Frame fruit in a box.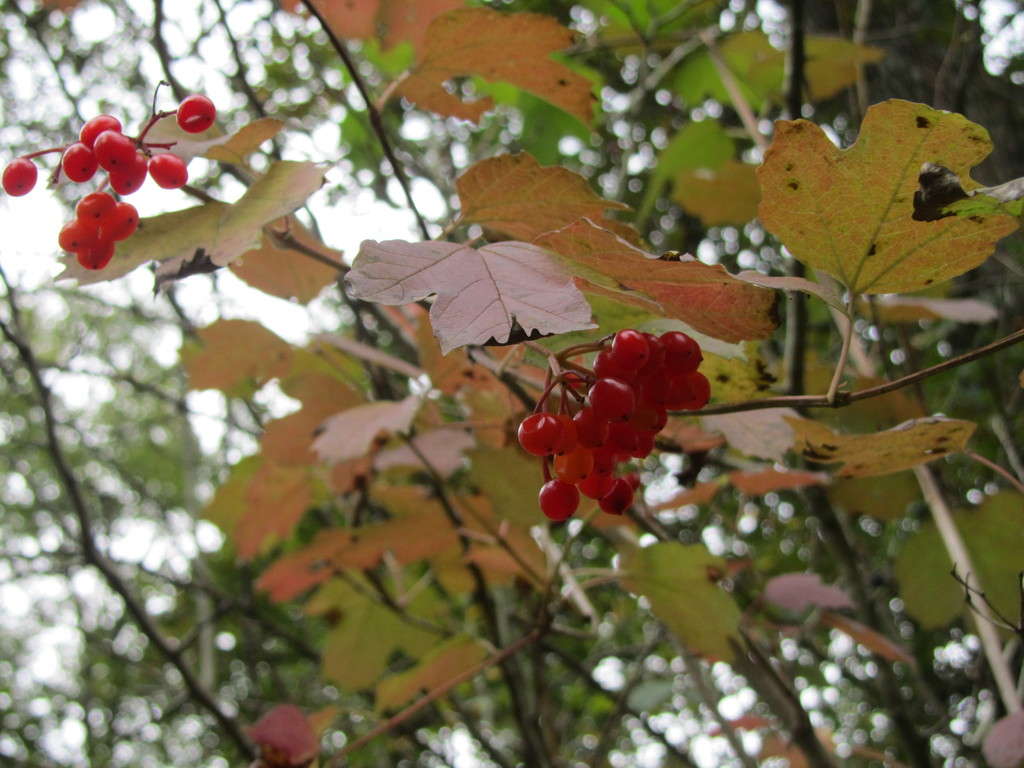
{"left": 3, "top": 158, "right": 38, "bottom": 198}.
